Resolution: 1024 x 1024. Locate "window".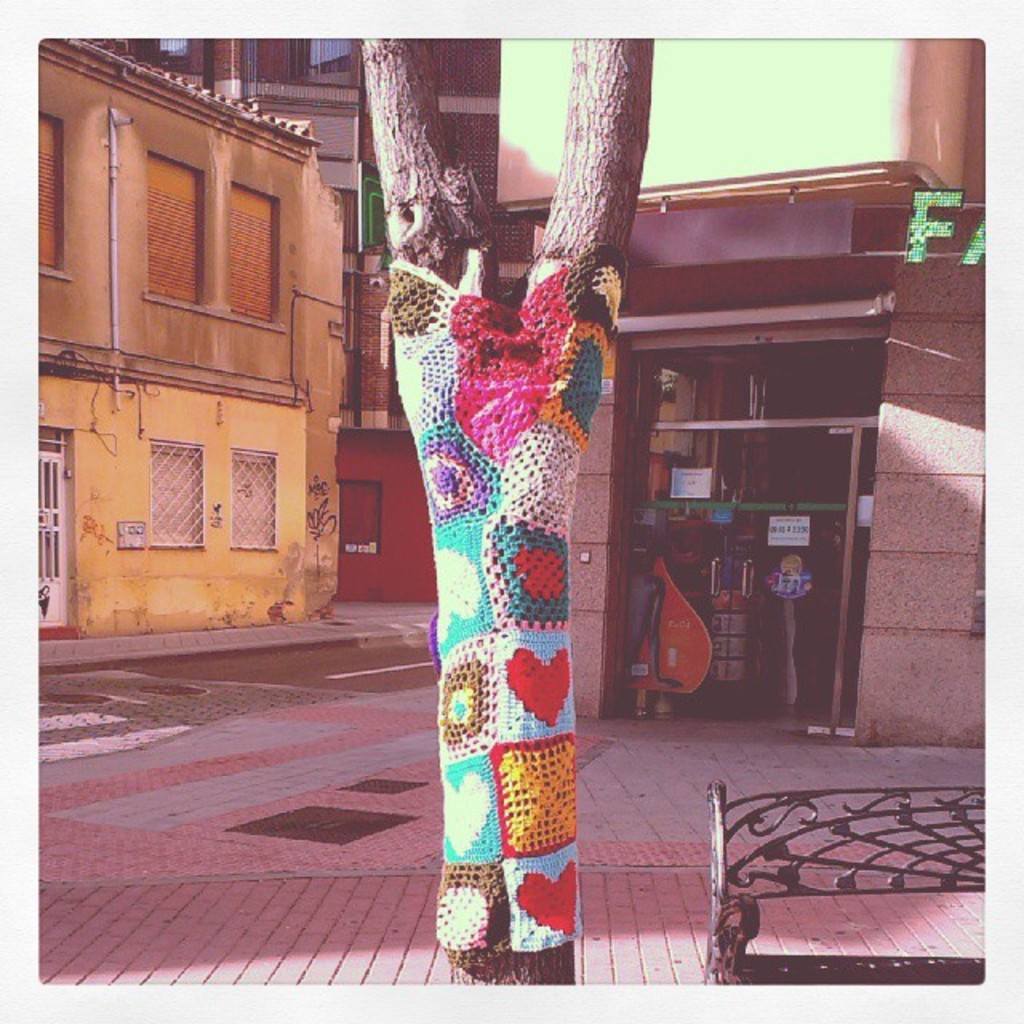
x1=147 y1=149 x2=203 y2=304.
